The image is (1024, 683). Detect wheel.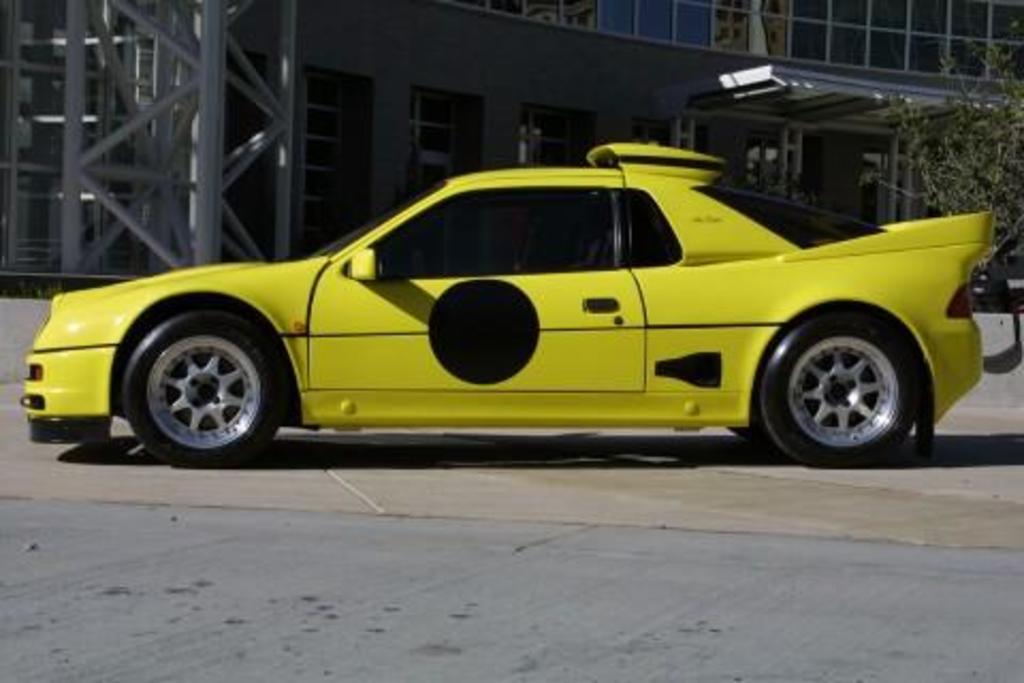
Detection: select_region(764, 309, 928, 470).
